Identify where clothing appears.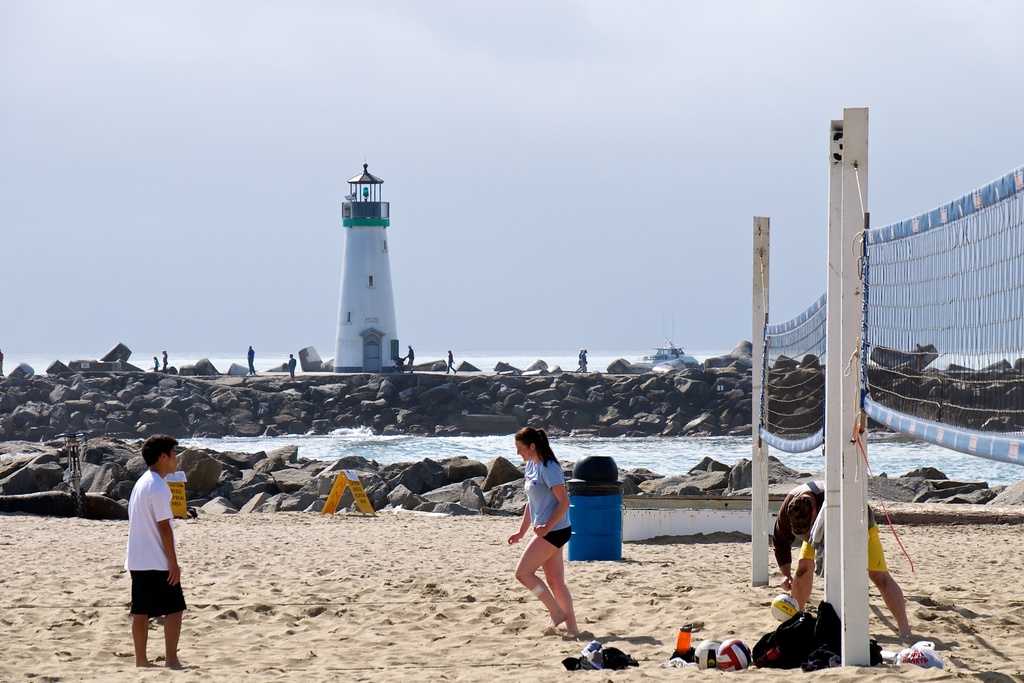
Appears at 121, 468, 187, 617.
